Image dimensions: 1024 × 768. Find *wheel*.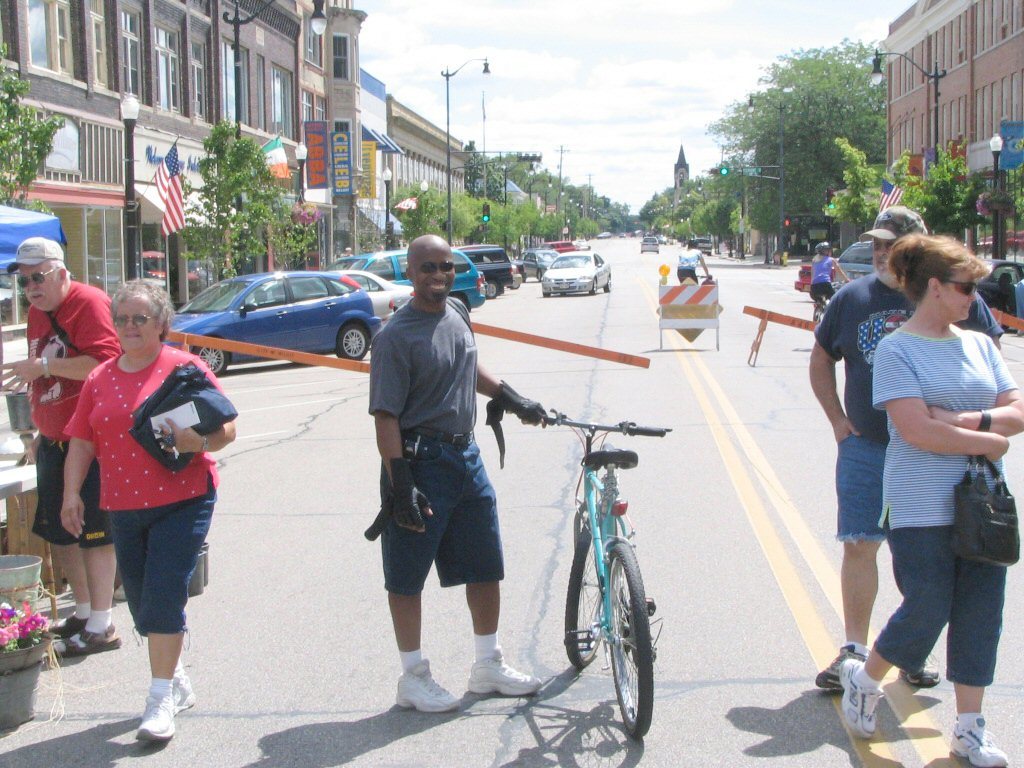
bbox(658, 315, 664, 348).
